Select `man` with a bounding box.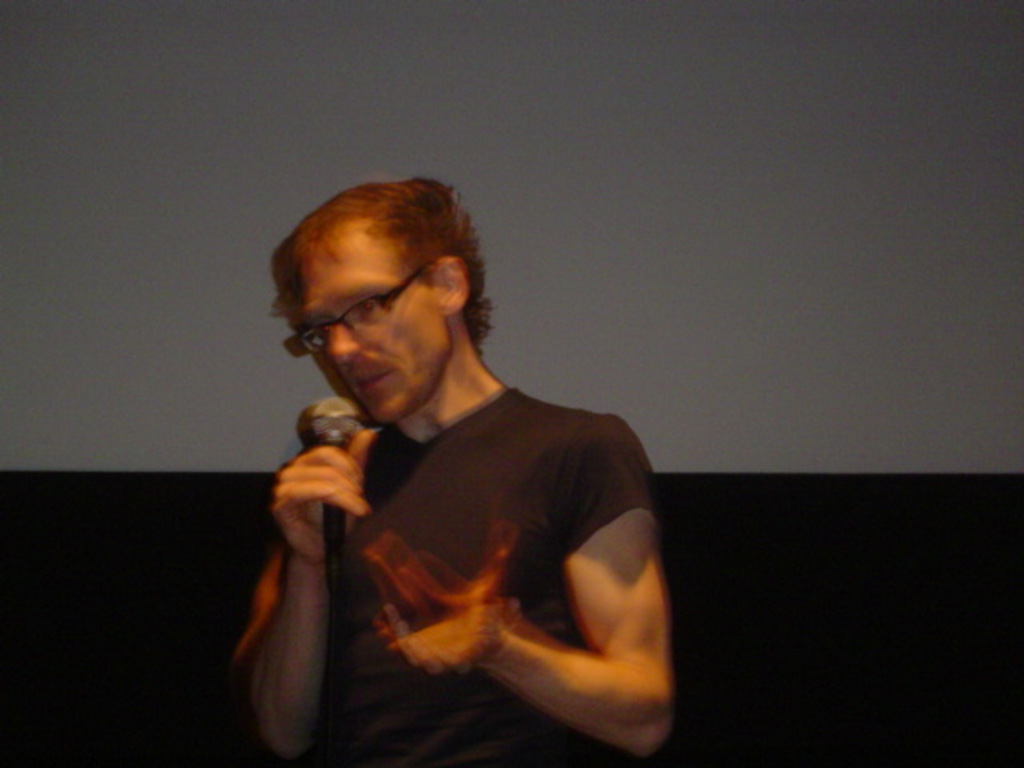
box(221, 171, 691, 762).
